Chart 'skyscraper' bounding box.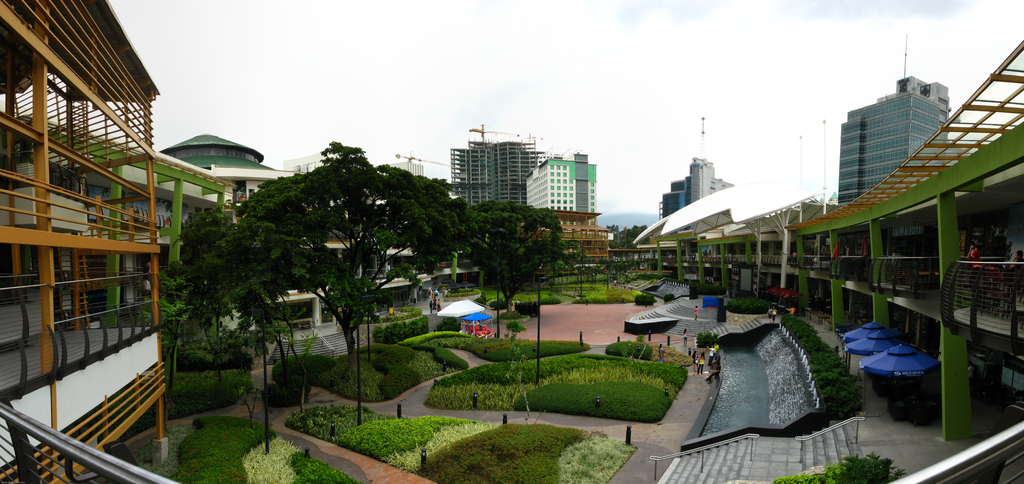
Charted: crop(658, 117, 734, 224).
